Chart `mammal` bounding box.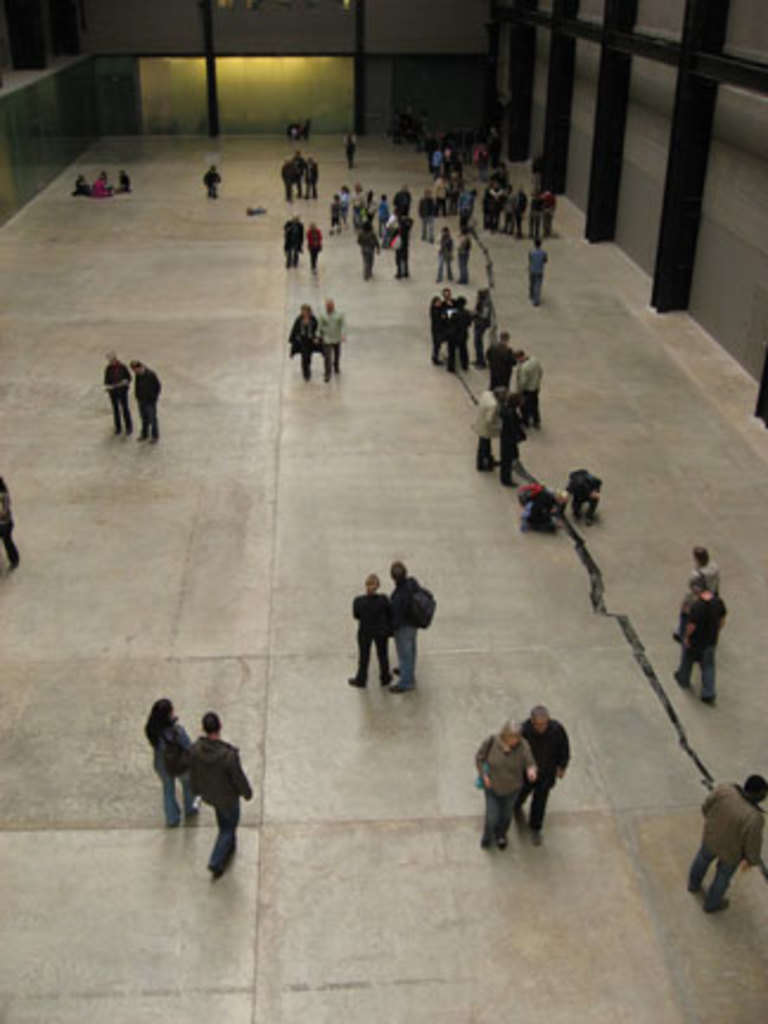
Charted: x1=673, y1=574, x2=725, y2=704.
